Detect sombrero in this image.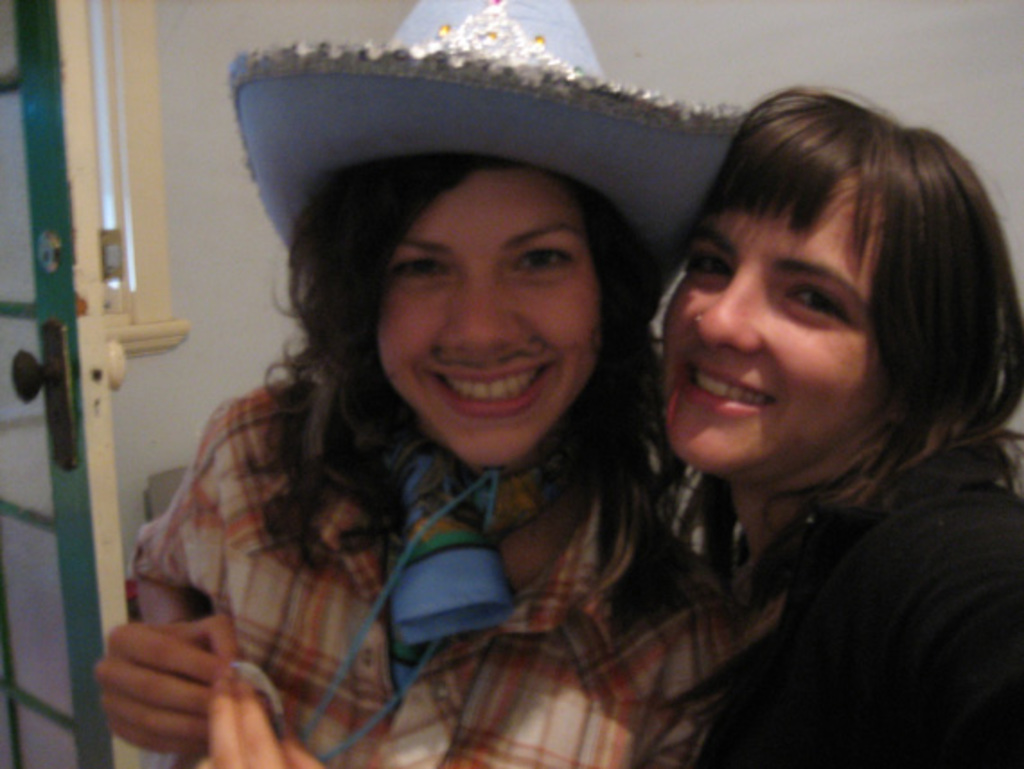
Detection: (x1=230, y1=0, x2=749, y2=296).
